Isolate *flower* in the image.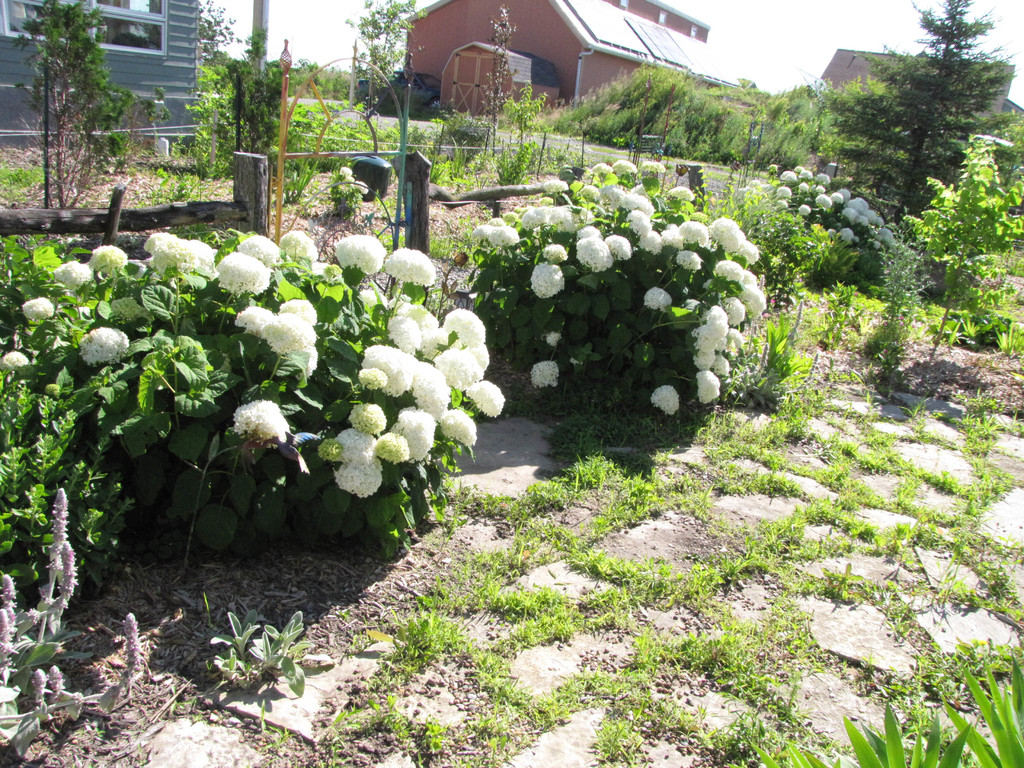
Isolated region: <bbox>413, 372, 450, 420</bbox>.
